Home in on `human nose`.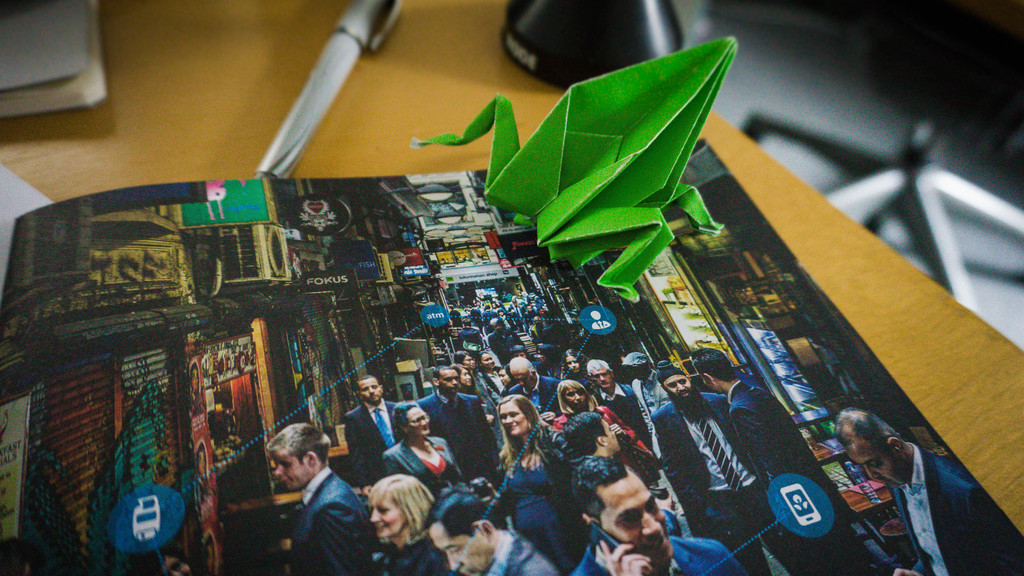
Homed in at <region>675, 381, 691, 392</region>.
